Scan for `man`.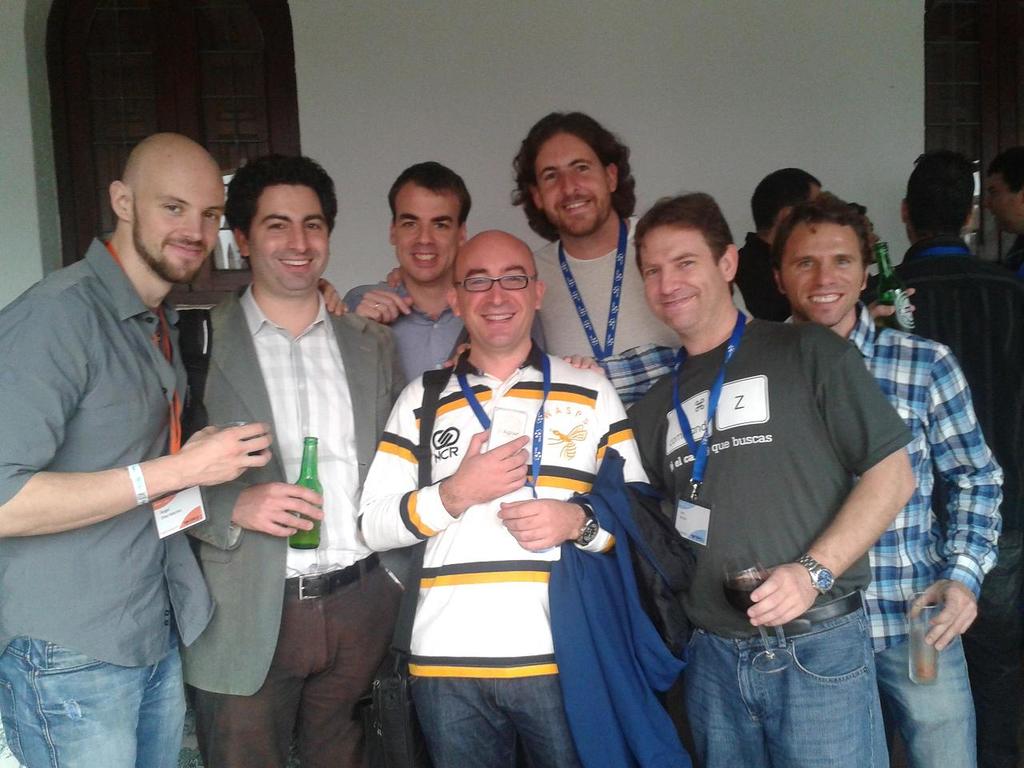
Scan result: <box>510,112,753,360</box>.
